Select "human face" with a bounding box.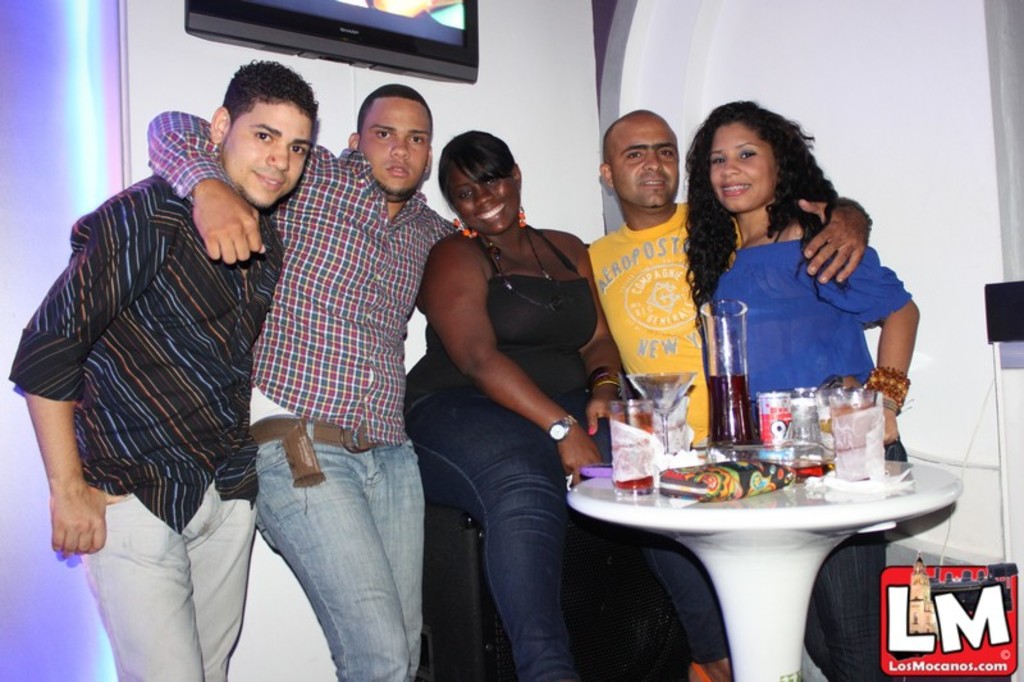
224:100:310:207.
